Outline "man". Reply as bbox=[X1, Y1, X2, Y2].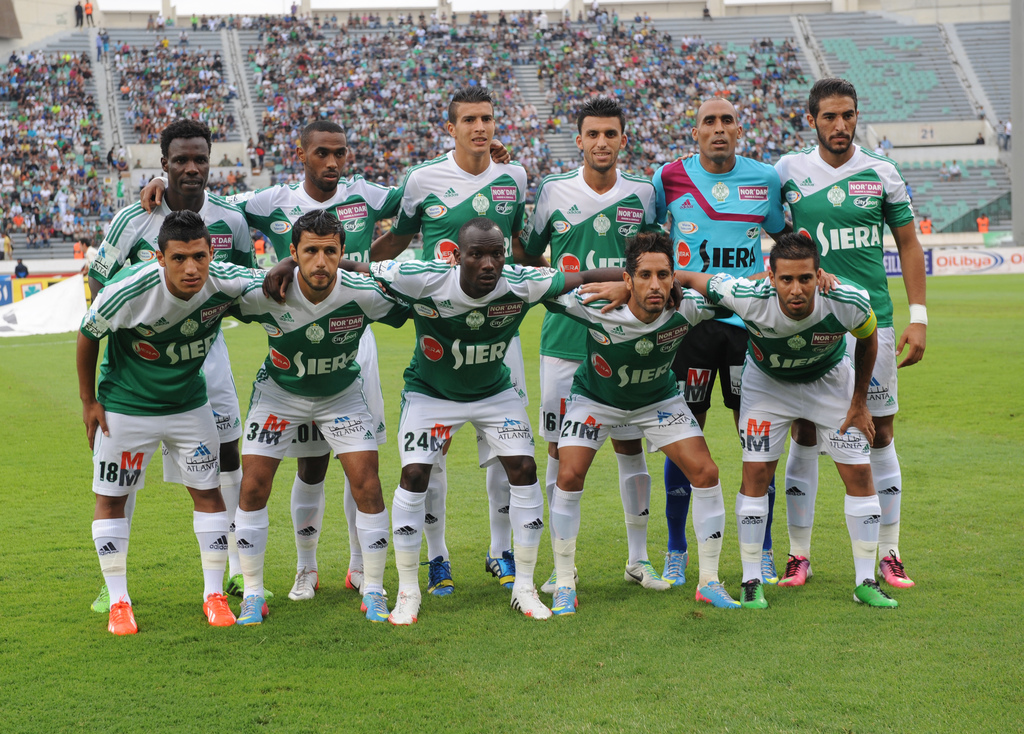
bbox=[75, 216, 268, 631].
